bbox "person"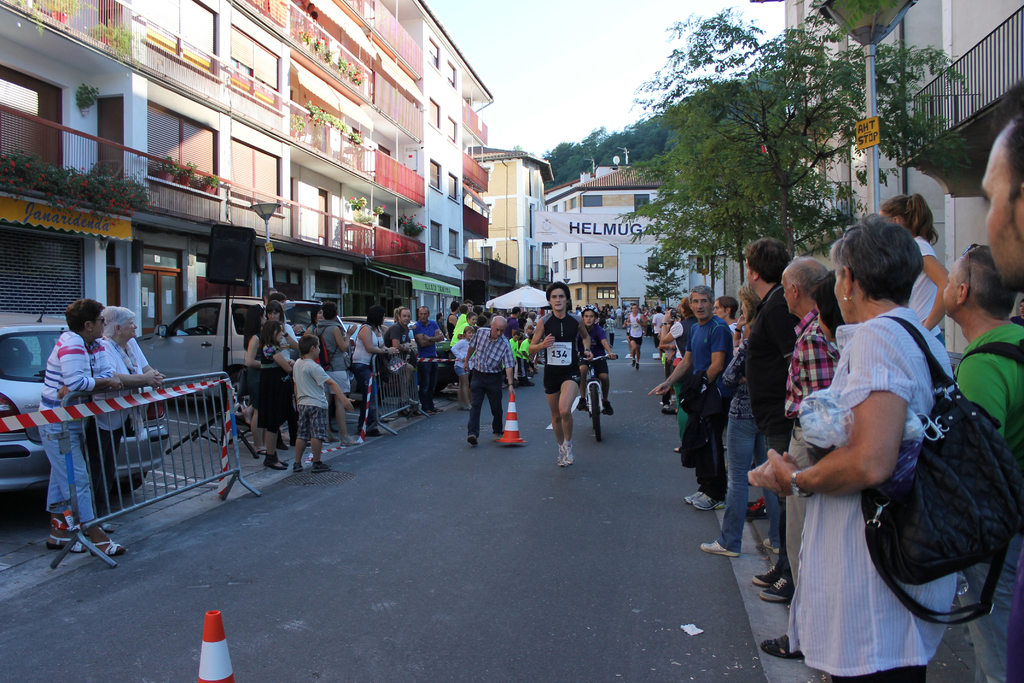
region(507, 303, 520, 336)
